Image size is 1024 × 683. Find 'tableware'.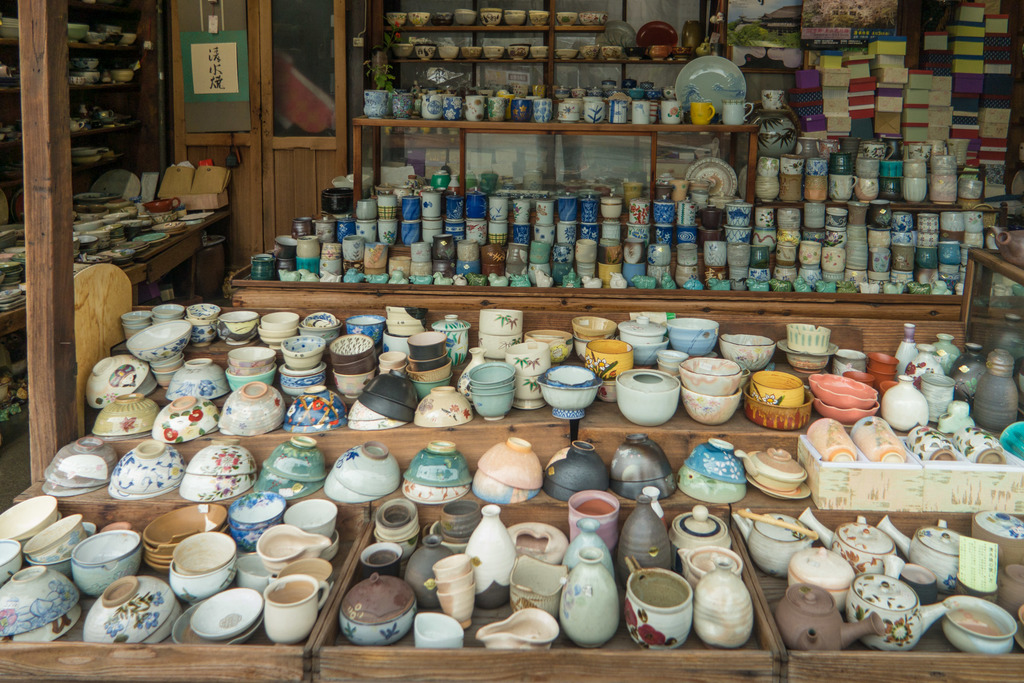
[left=478, top=308, right=521, bottom=338].
